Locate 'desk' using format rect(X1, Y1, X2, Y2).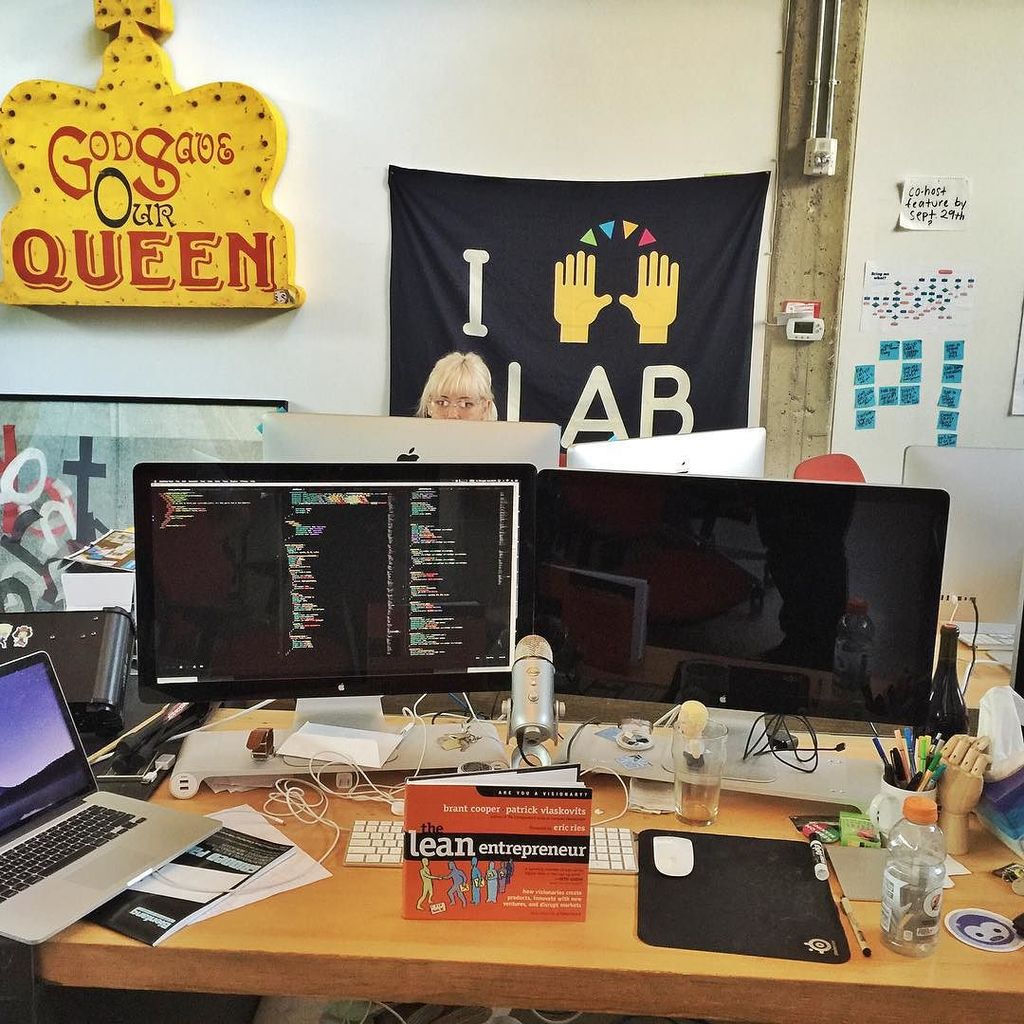
rect(41, 702, 1023, 1023).
